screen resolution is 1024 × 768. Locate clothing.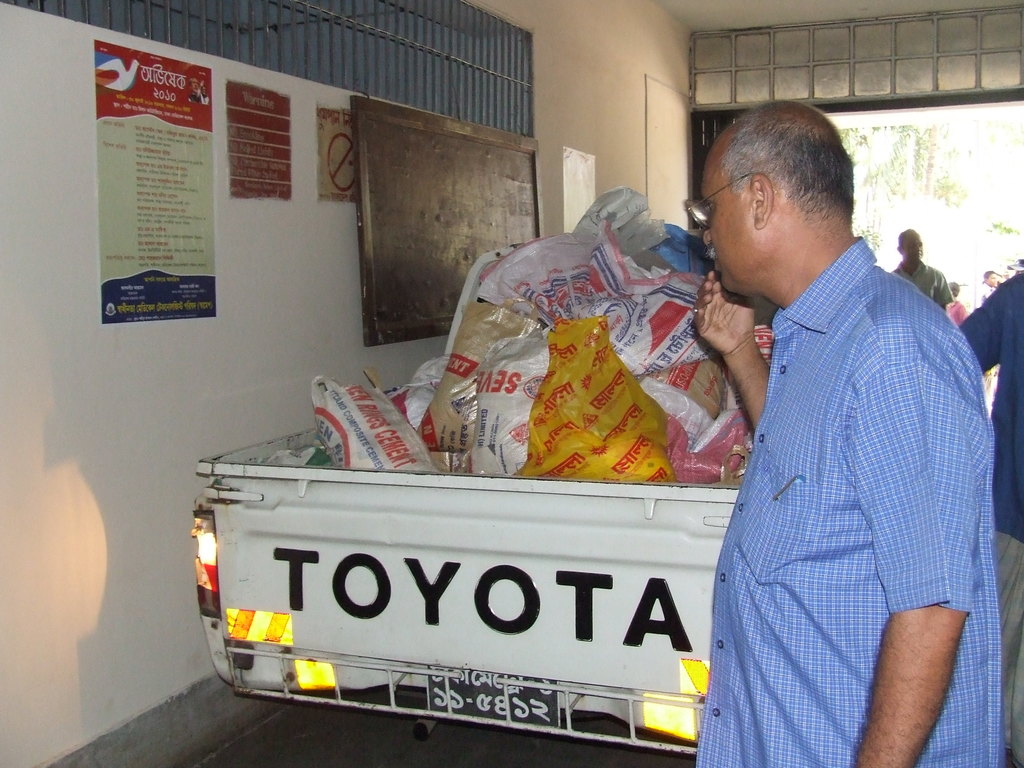
pyautogui.locateOnScreen(706, 182, 992, 767).
